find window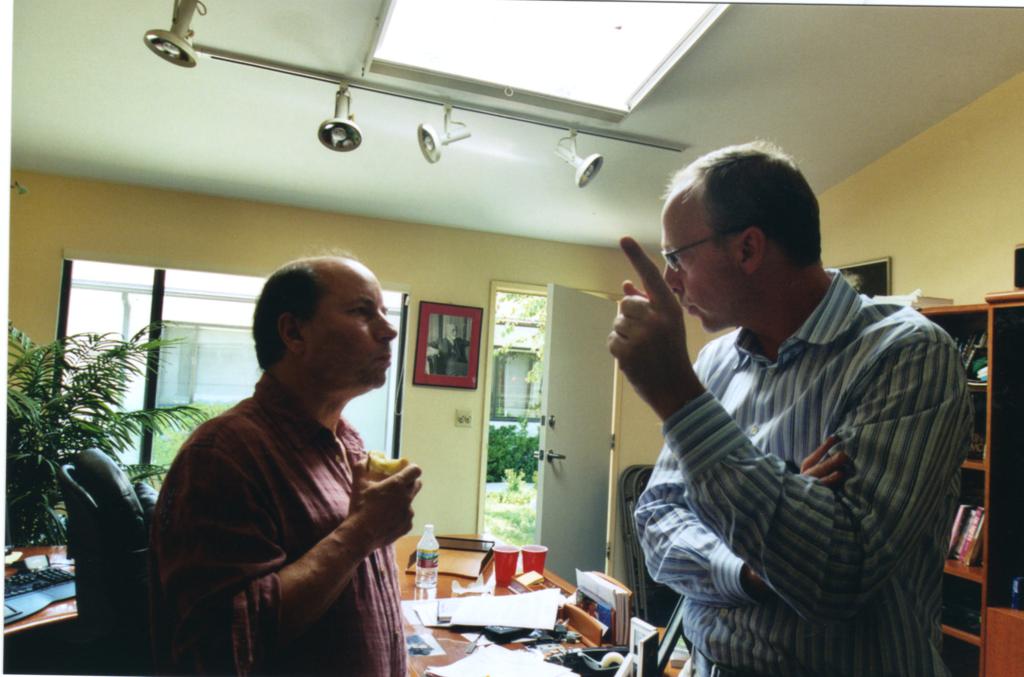
(left=467, top=280, right=628, bottom=587)
